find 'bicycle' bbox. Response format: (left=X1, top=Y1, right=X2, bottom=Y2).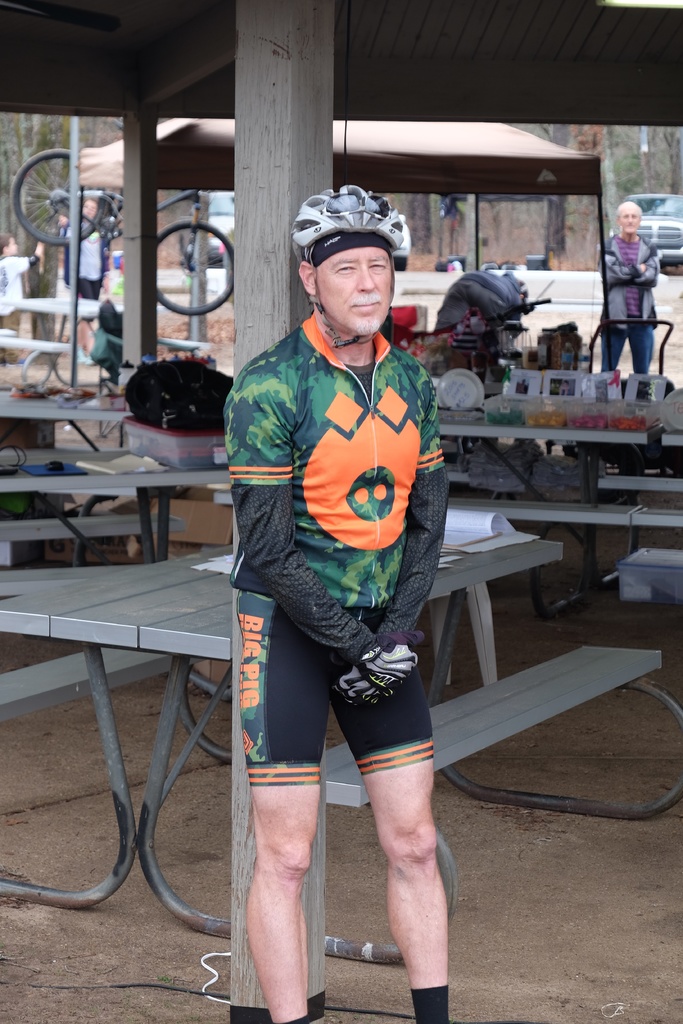
(left=12, top=114, right=236, bottom=311).
